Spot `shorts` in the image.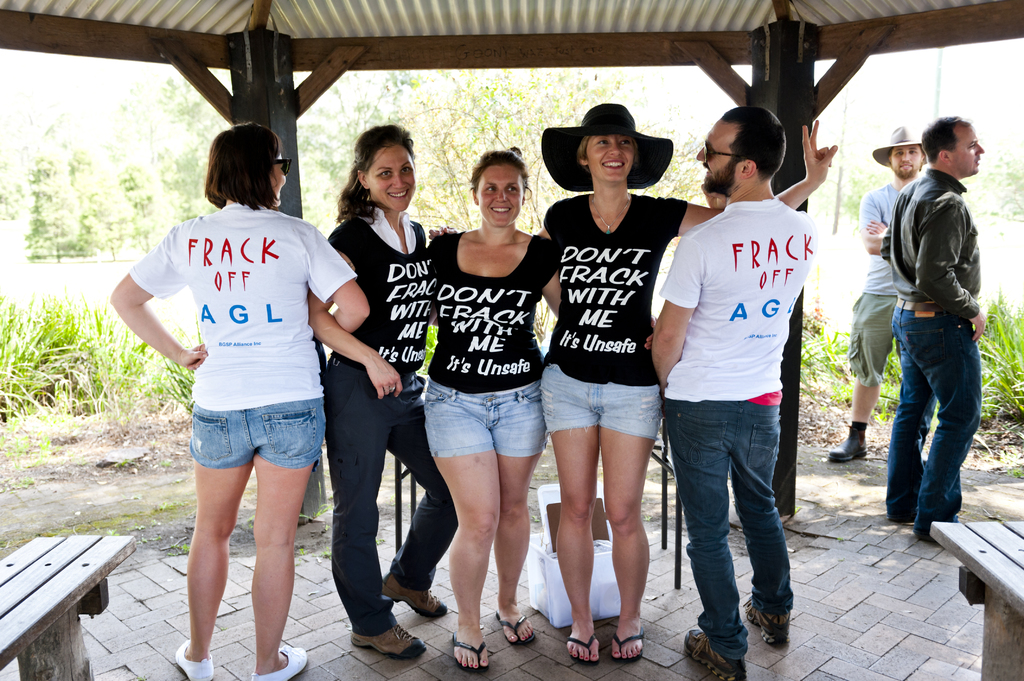
`shorts` found at {"x1": 189, "y1": 397, "x2": 325, "y2": 471}.
